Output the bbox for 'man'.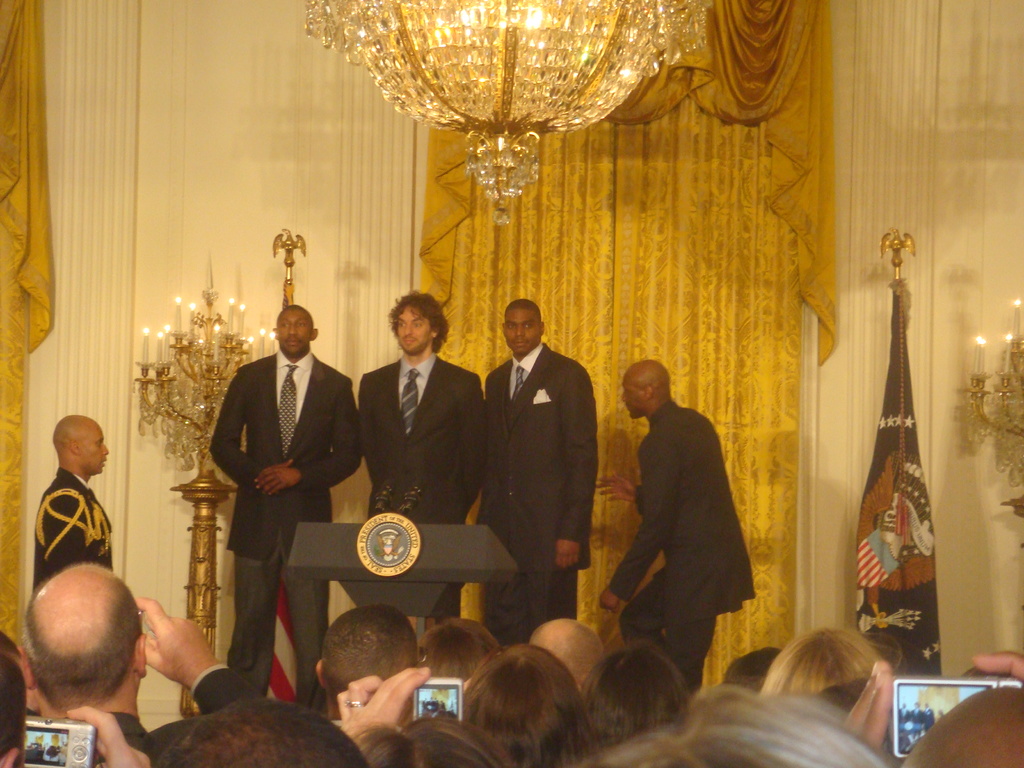
region(317, 602, 429, 728).
